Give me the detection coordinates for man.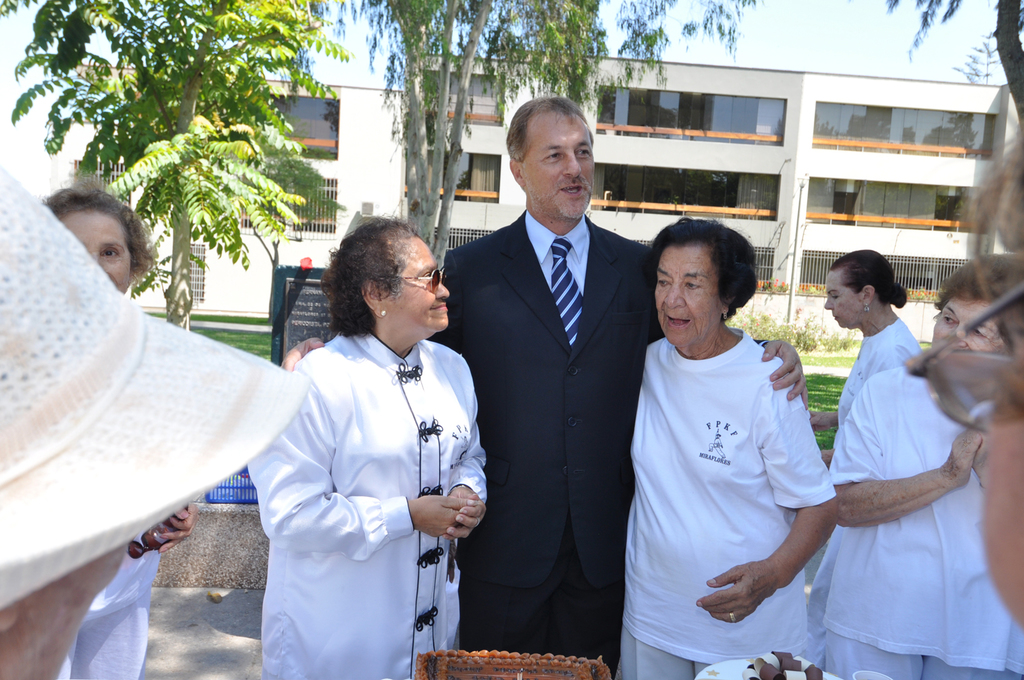
[left=281, top=95, right=810, bottom=679].
